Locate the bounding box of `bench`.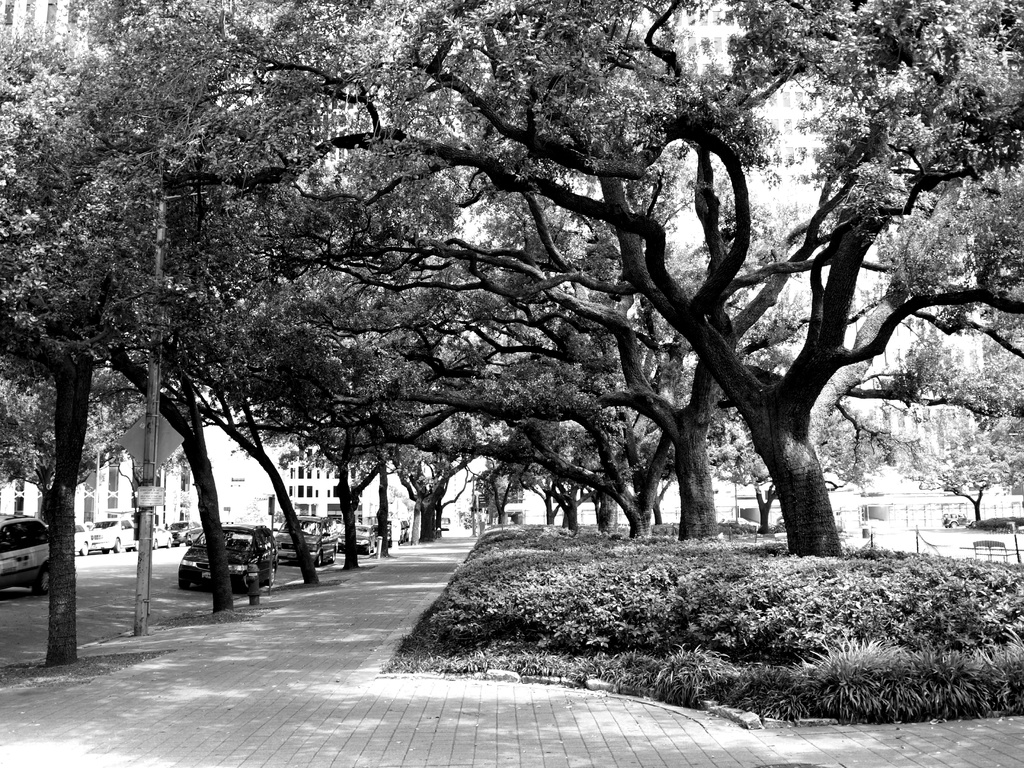
Bounding box: left=970, top=536, right=1022, bottom=563.
